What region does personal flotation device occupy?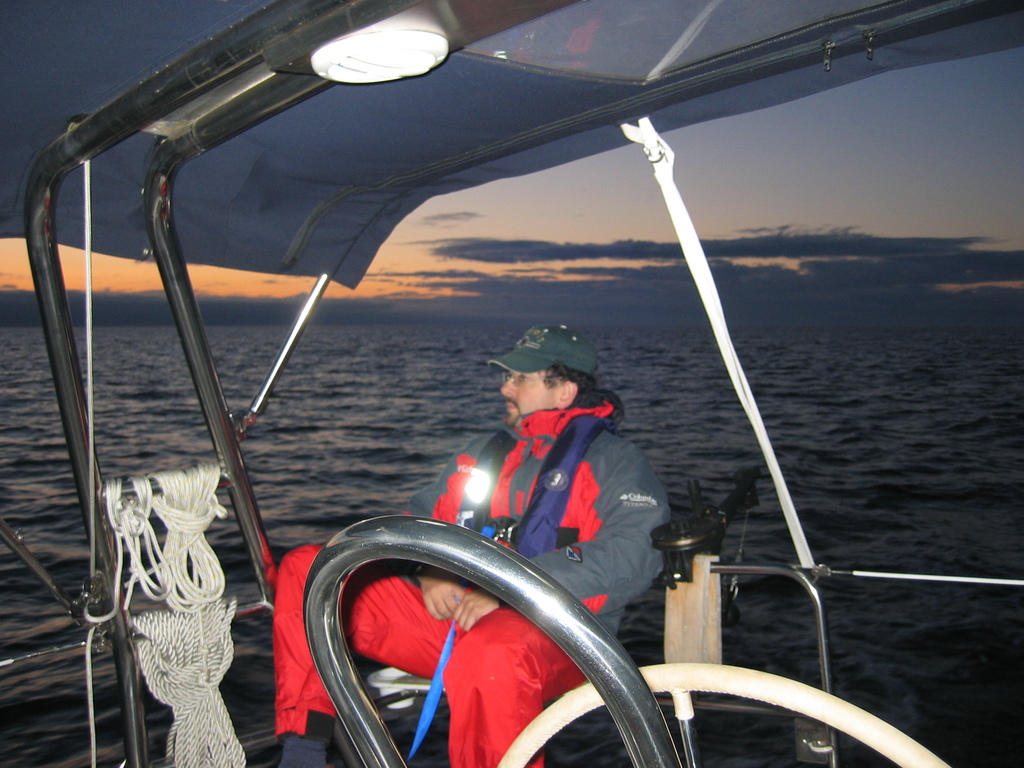
box(460, 395, 631, 561).
